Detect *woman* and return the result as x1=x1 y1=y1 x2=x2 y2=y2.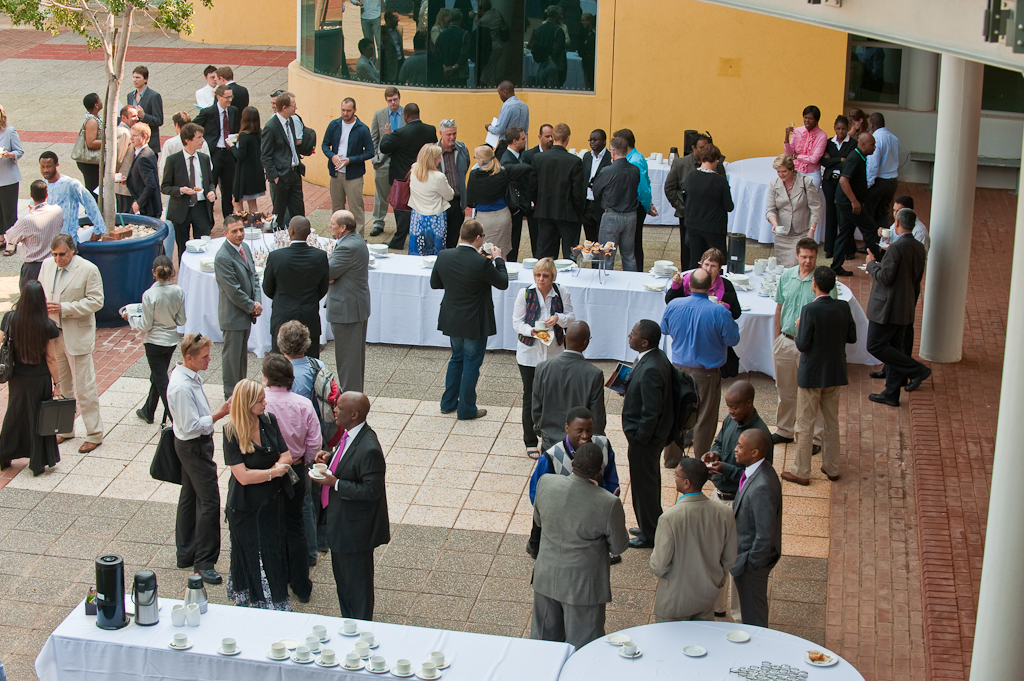
x1=231 y1=104 x2=267 y2=219.
